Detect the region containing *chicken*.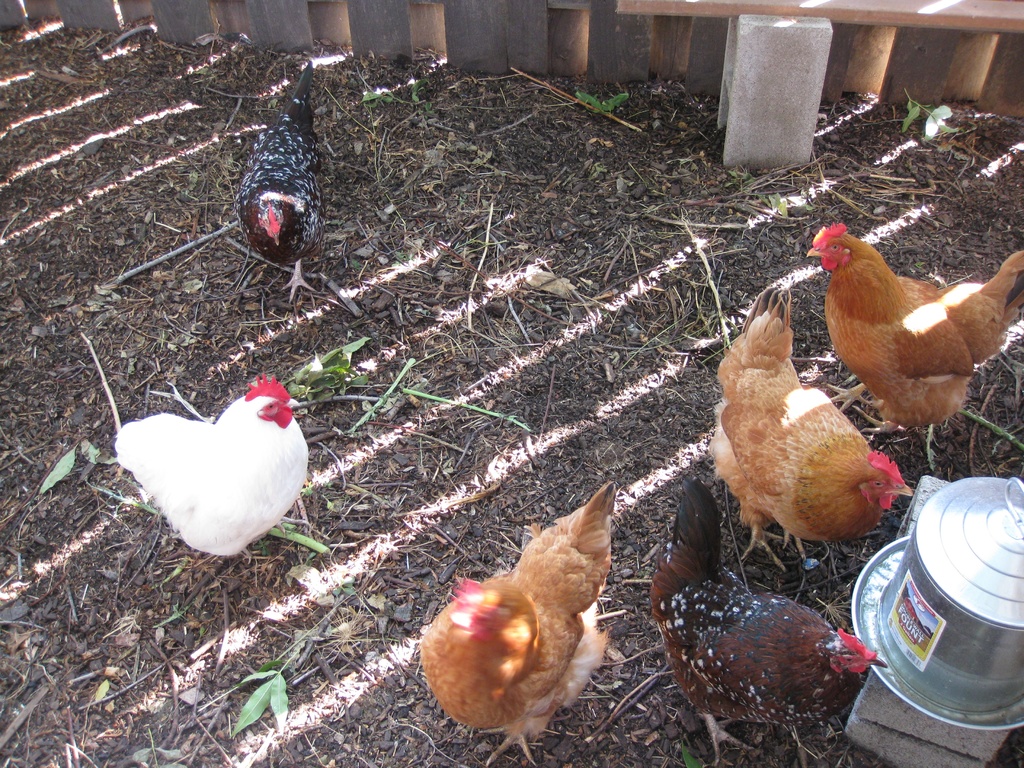
[113, 369, 310, 556].
